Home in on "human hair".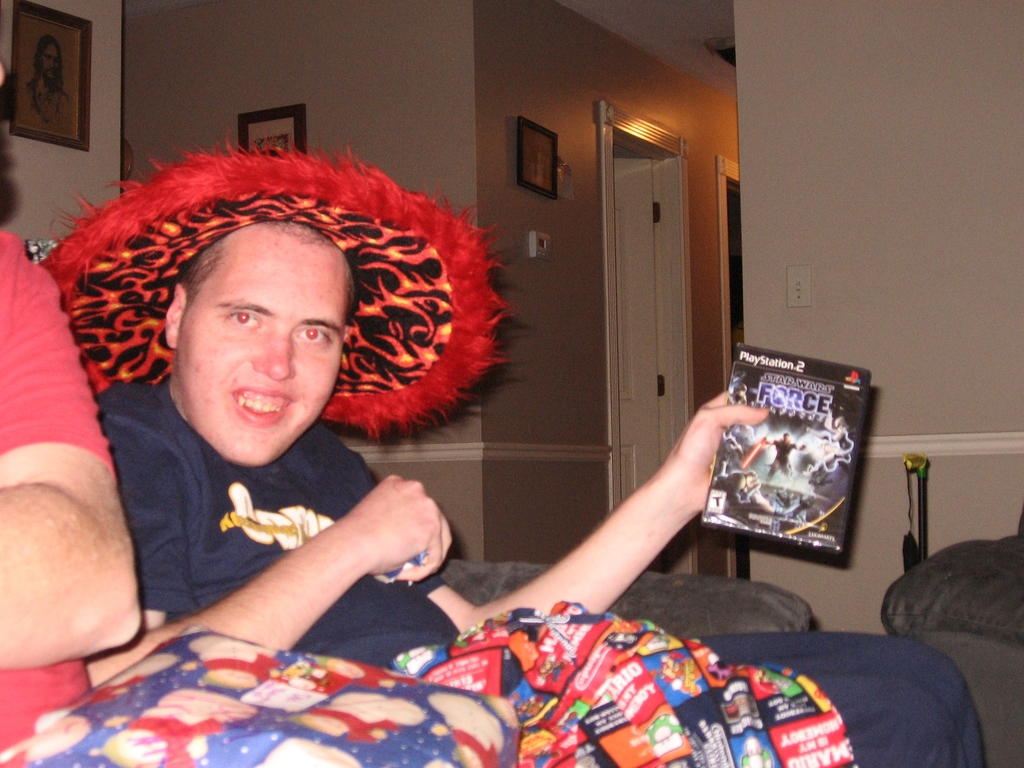
Homed in at rect(173, 219, 371, 338).
